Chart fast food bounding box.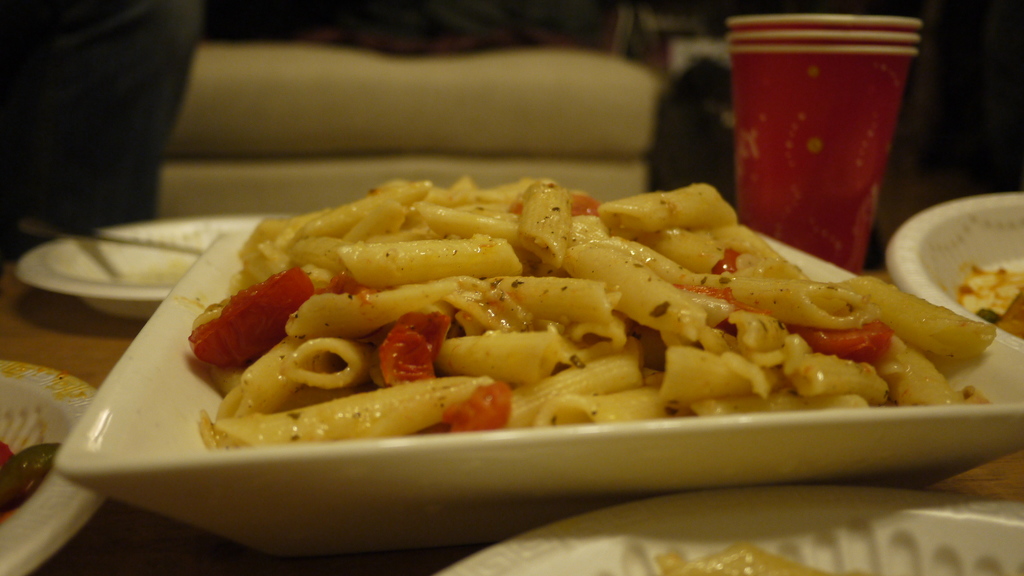
Charted: l=170, t=163, r=994, b=482.
